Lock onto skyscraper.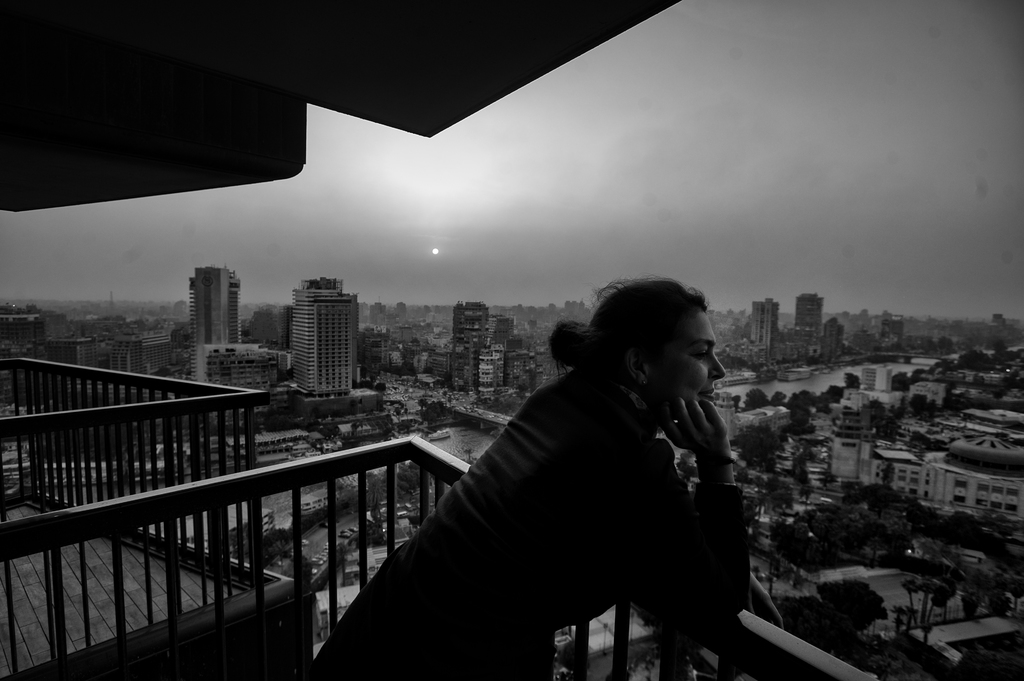
Locked: [261,273,356,408].
